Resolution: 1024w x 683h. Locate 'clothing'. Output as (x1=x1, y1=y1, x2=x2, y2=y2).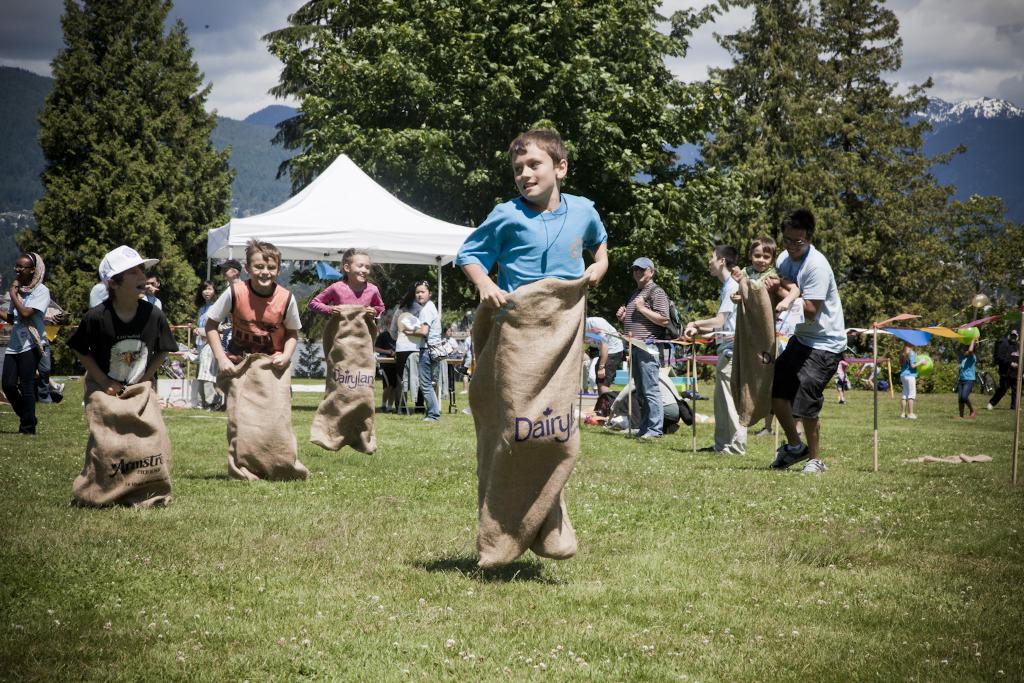
(x1=207, y1=278, x2=302, y2=358).
